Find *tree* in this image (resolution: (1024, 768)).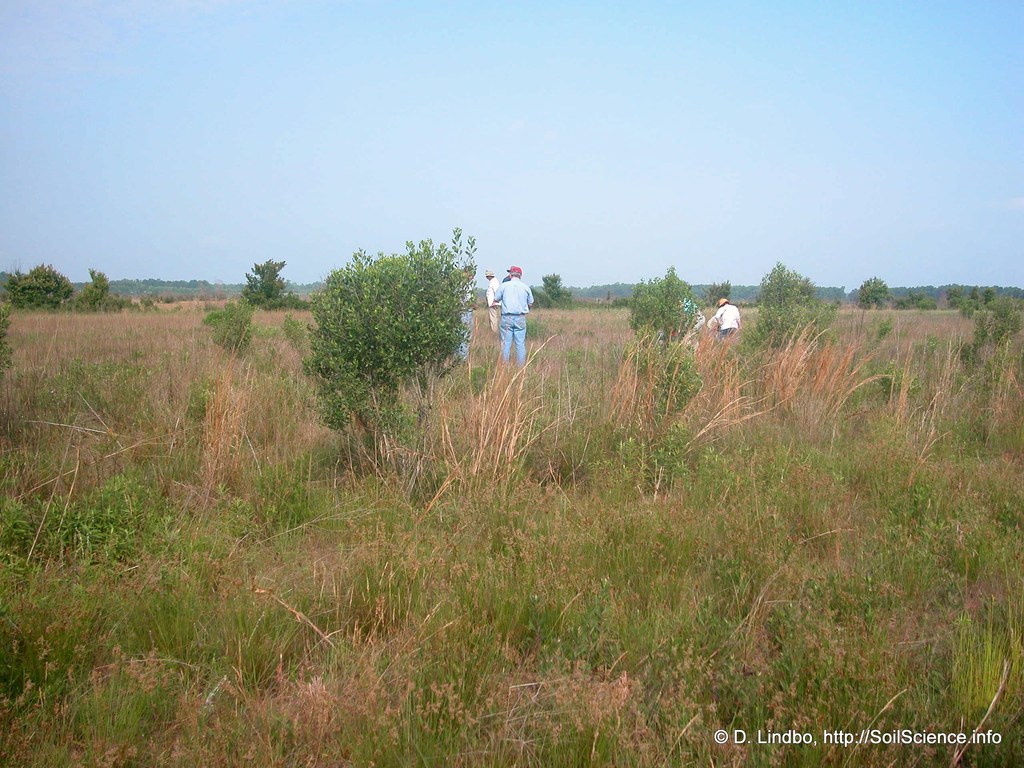
(77,267,113,317).
